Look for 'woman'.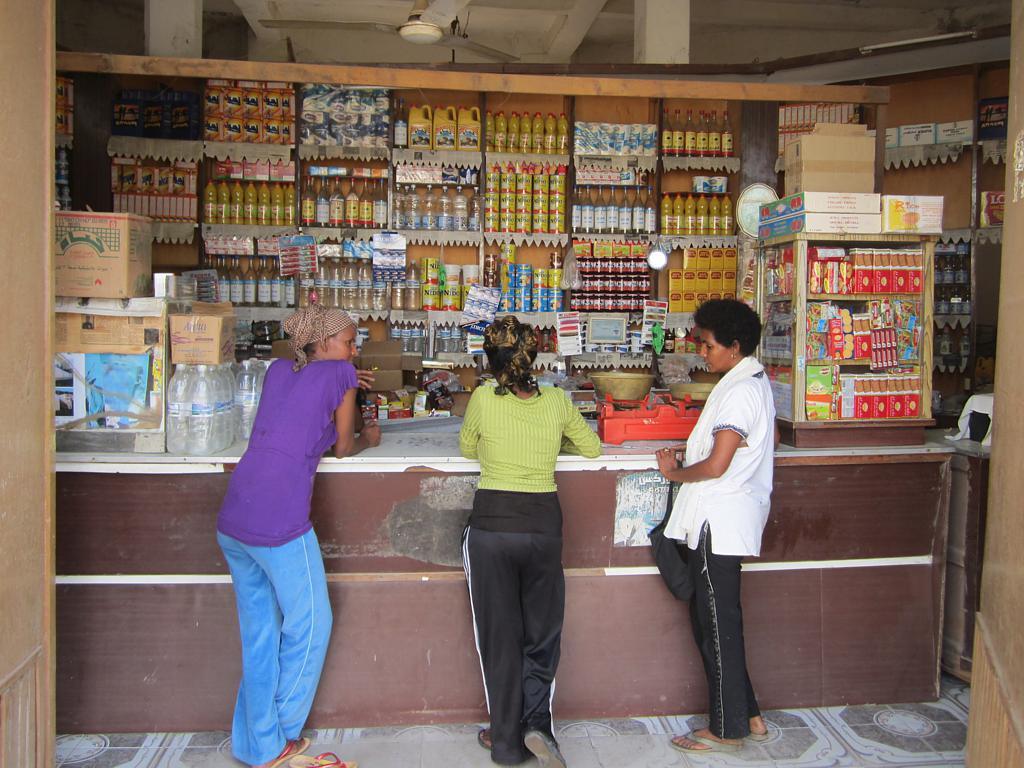
Found: region(217, 302, 380, 767).
